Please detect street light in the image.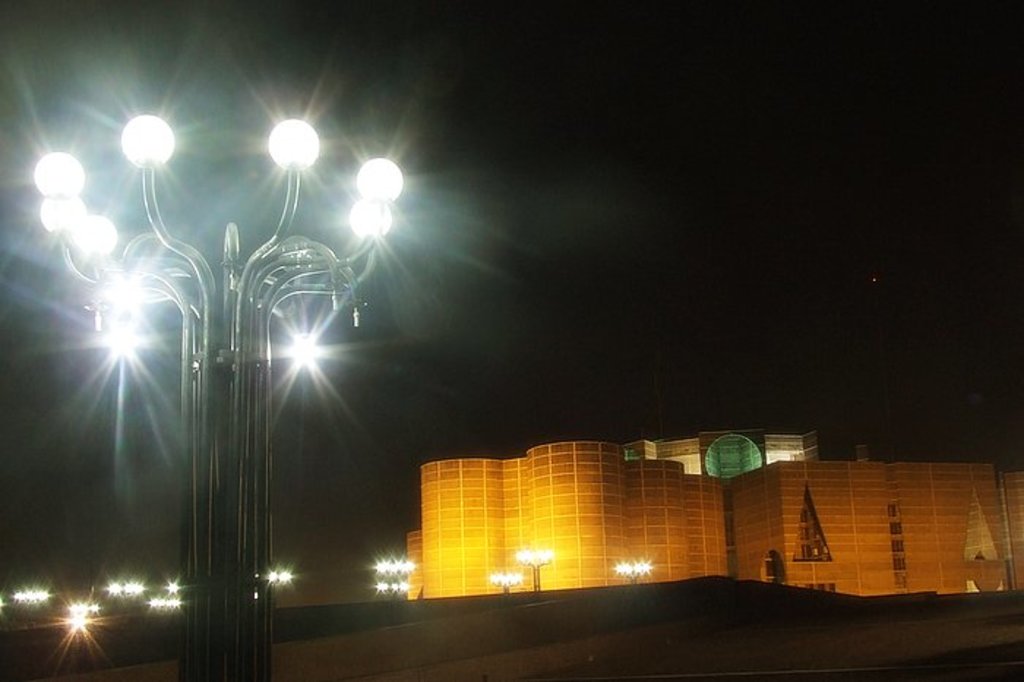
(508,550,551,596).
